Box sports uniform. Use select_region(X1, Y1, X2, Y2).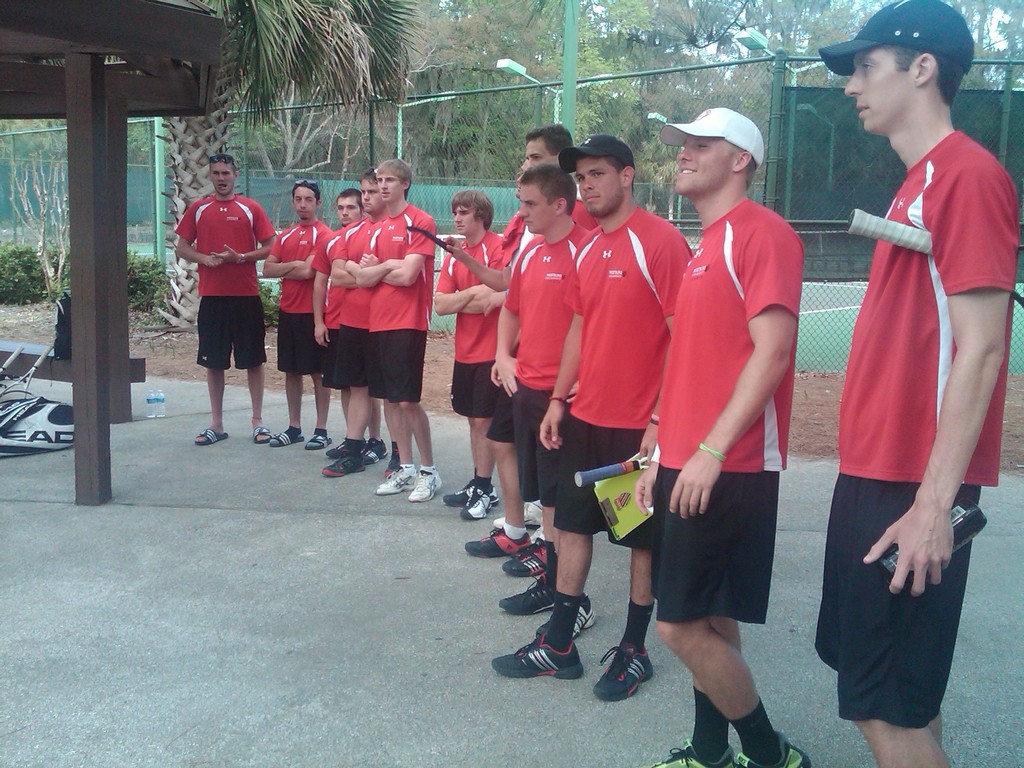
select_region(369, 193, 426, 405).
